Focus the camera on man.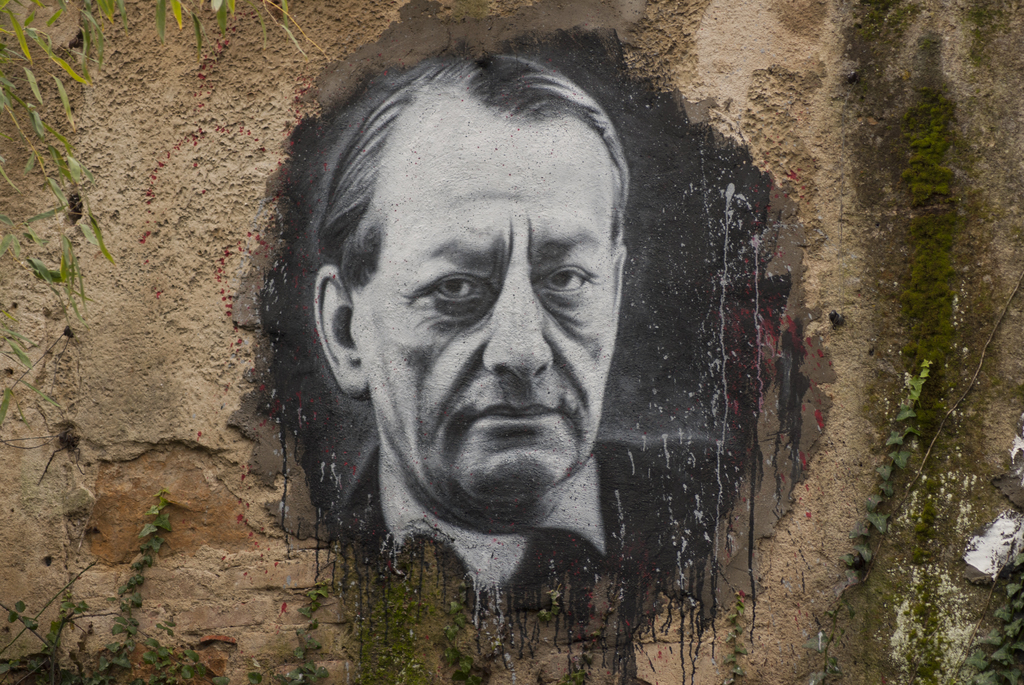
Focus region: x1=238, y1=35, x2=767, y2=663.
